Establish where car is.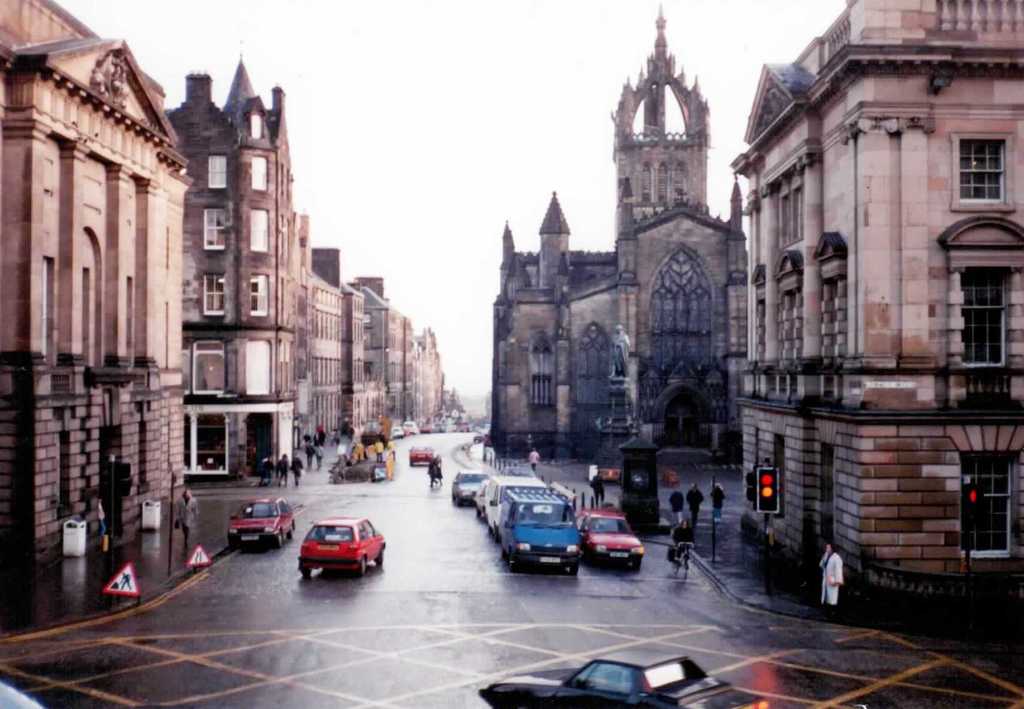
Established at [472,651,778,708].
